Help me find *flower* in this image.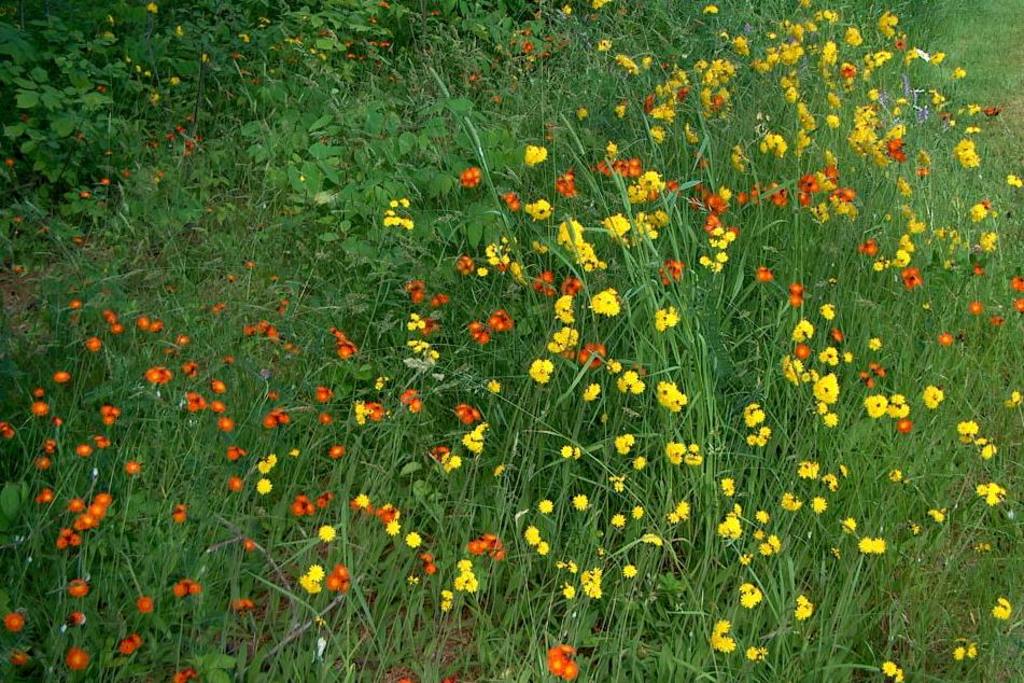
Found it: {"x1": 738, "y1": 576, "x2": 766, "y2": 610}.
